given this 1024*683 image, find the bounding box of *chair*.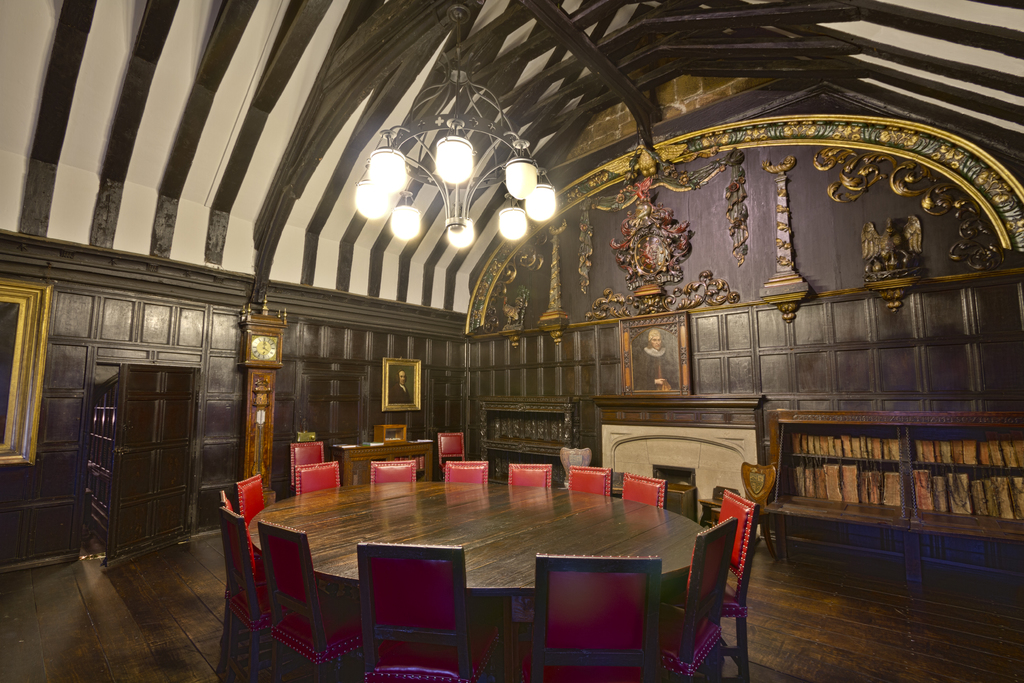
bbox=(511, 464, 553, 489).
